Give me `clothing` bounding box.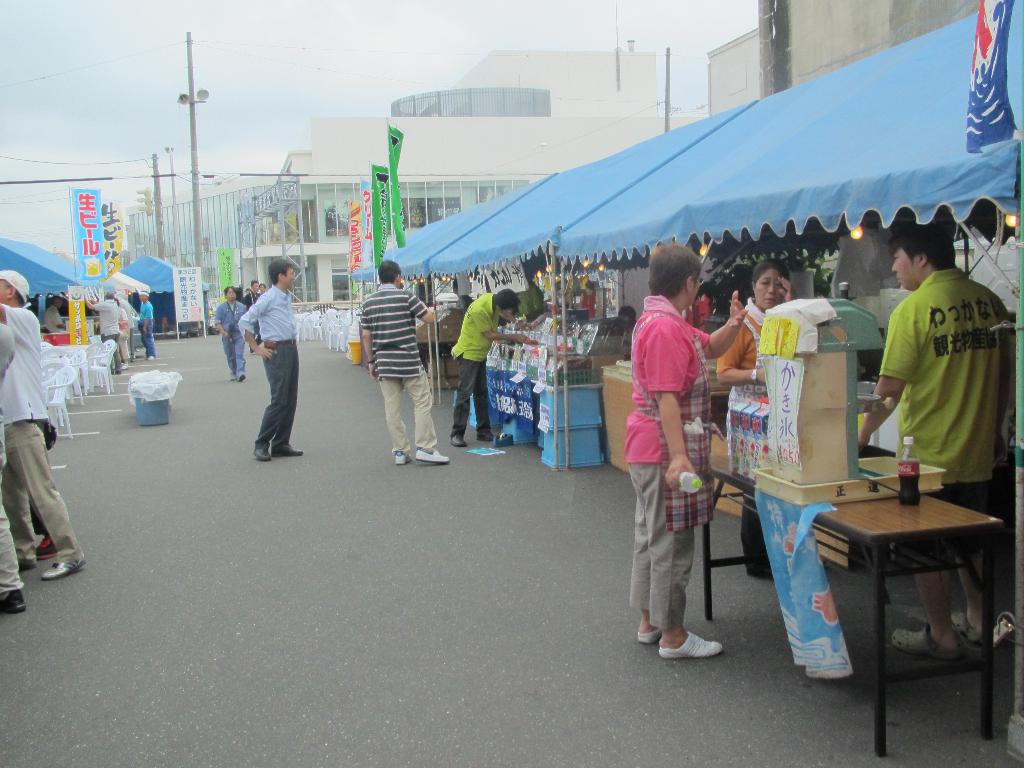
(x1=515, y1=282, x2=545, y2=321).
